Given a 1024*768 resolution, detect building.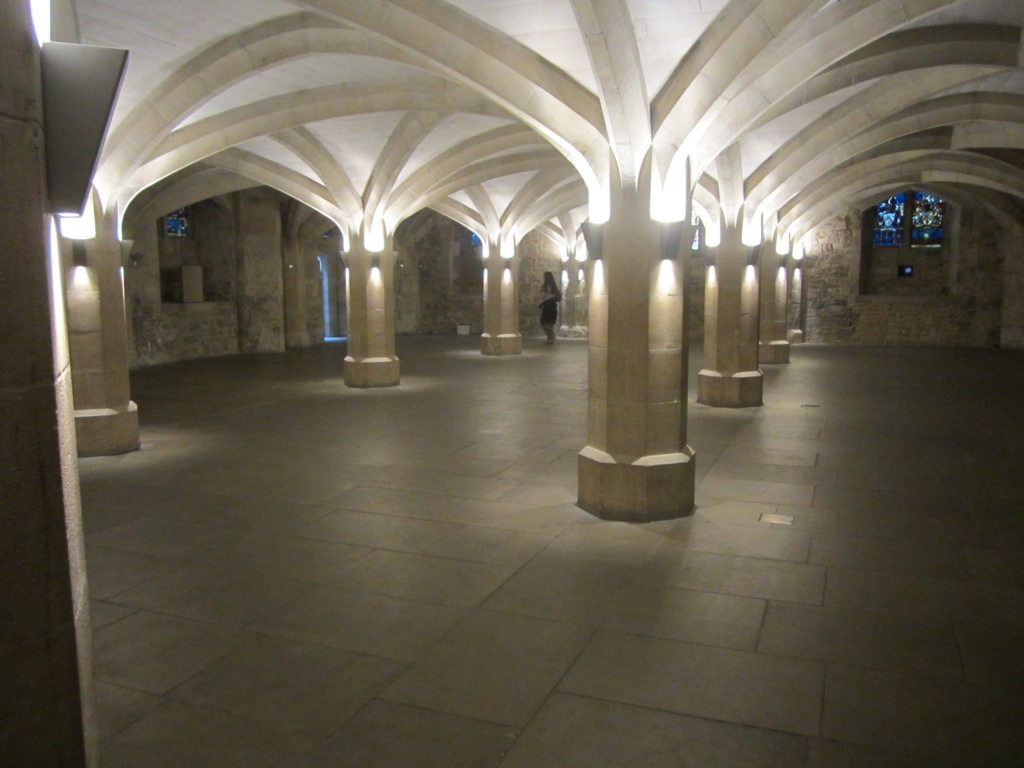
left=0, top=0, right=1023, bottom=767.
